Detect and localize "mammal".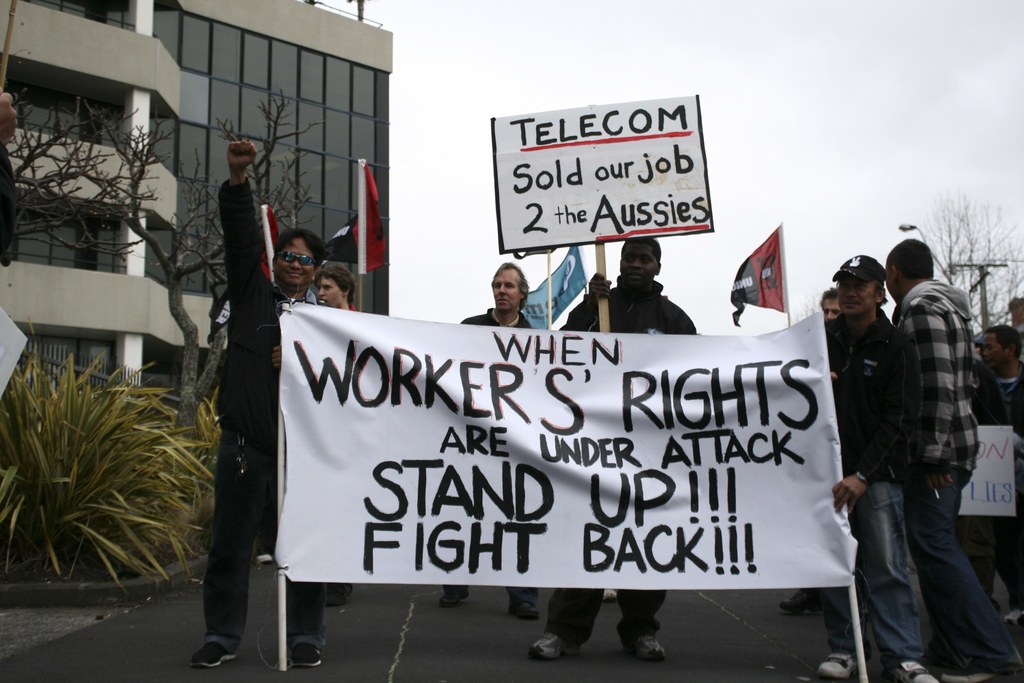
Localized at bbox=(780, 284, 841, 611).
